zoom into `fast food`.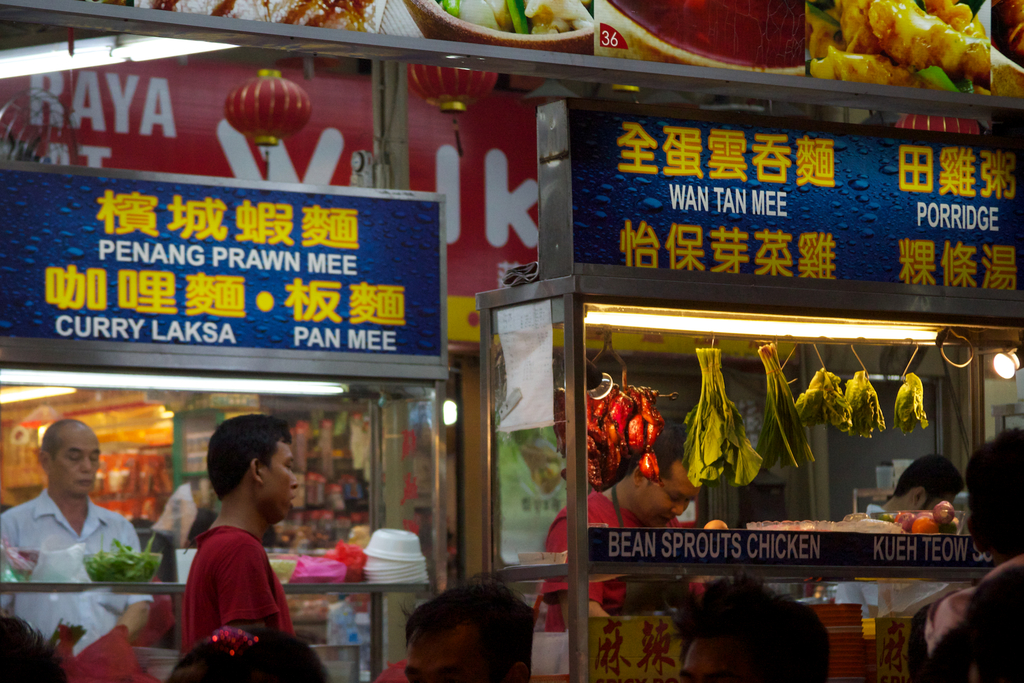
Zoom target: crop(676, 342, 761, 487).
